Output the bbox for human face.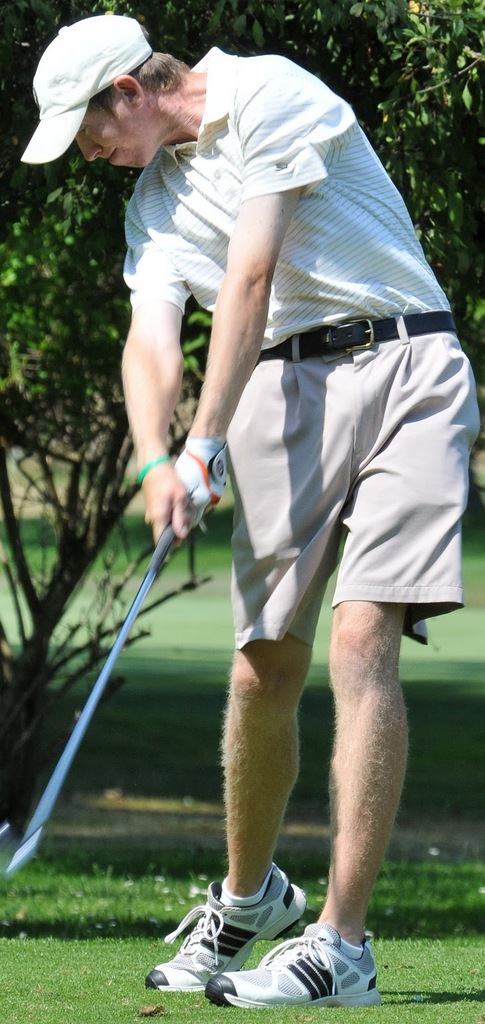
bbox=[77, 99, 157, 164].
